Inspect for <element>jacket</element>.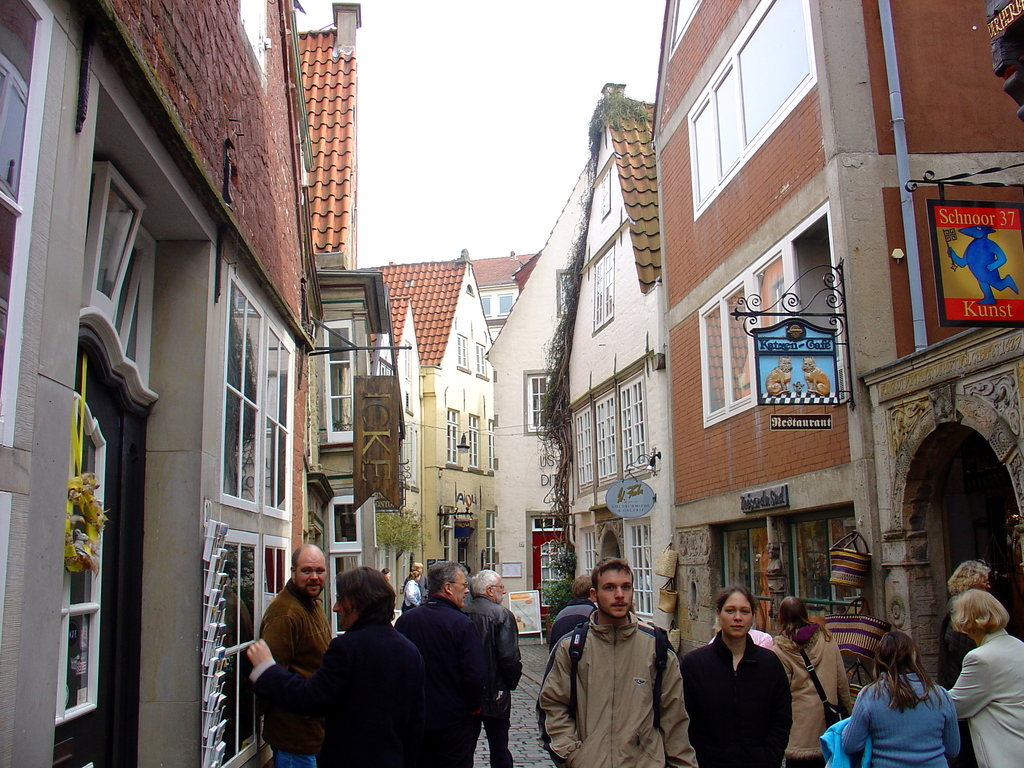
Inspection: [left=397, top=599, right=500, bottom=767].
